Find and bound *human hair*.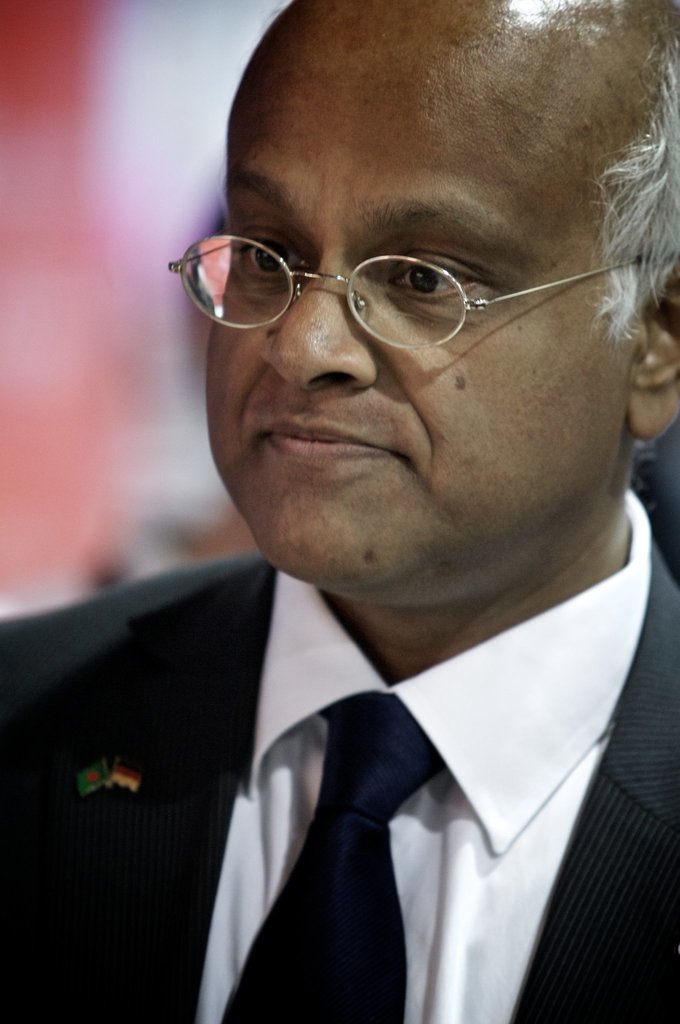
Bound: region(583, 3, 679, 337).
